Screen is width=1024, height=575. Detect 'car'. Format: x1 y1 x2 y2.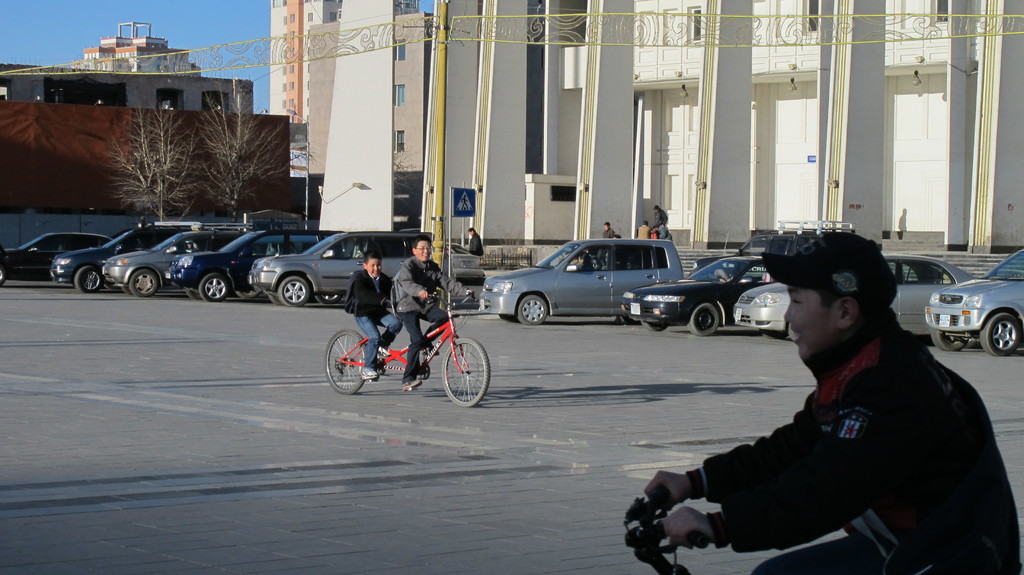
97 227 240 300.
